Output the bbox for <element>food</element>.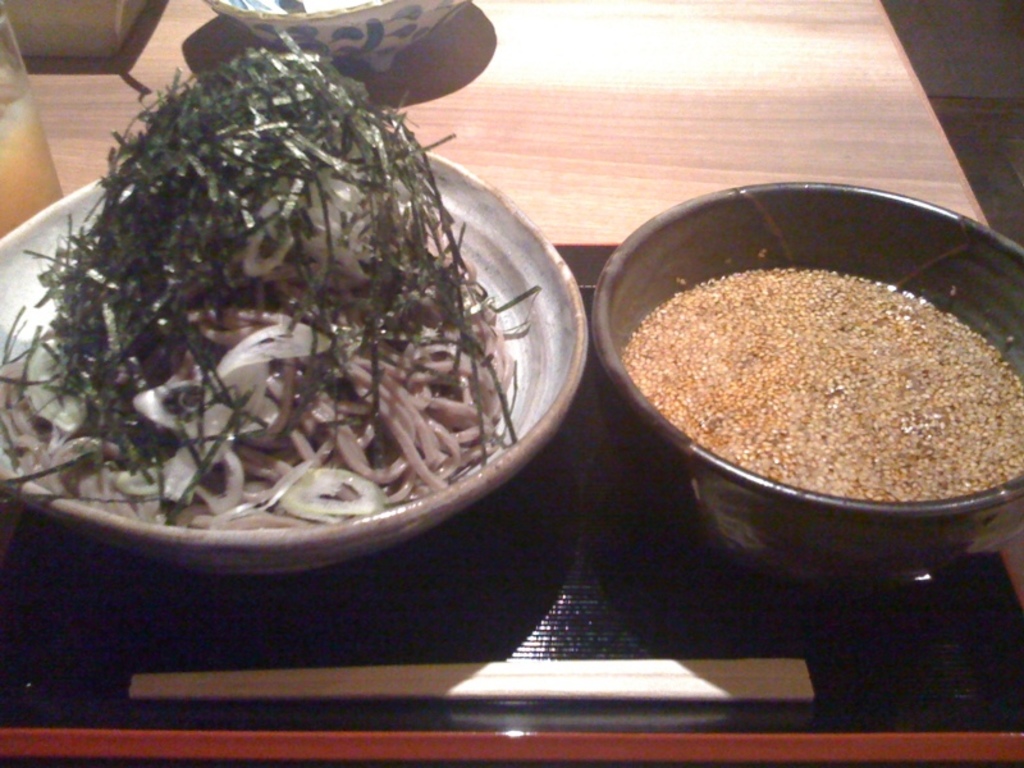
(x1=614, y1=241, x2=1009, y2=500).
